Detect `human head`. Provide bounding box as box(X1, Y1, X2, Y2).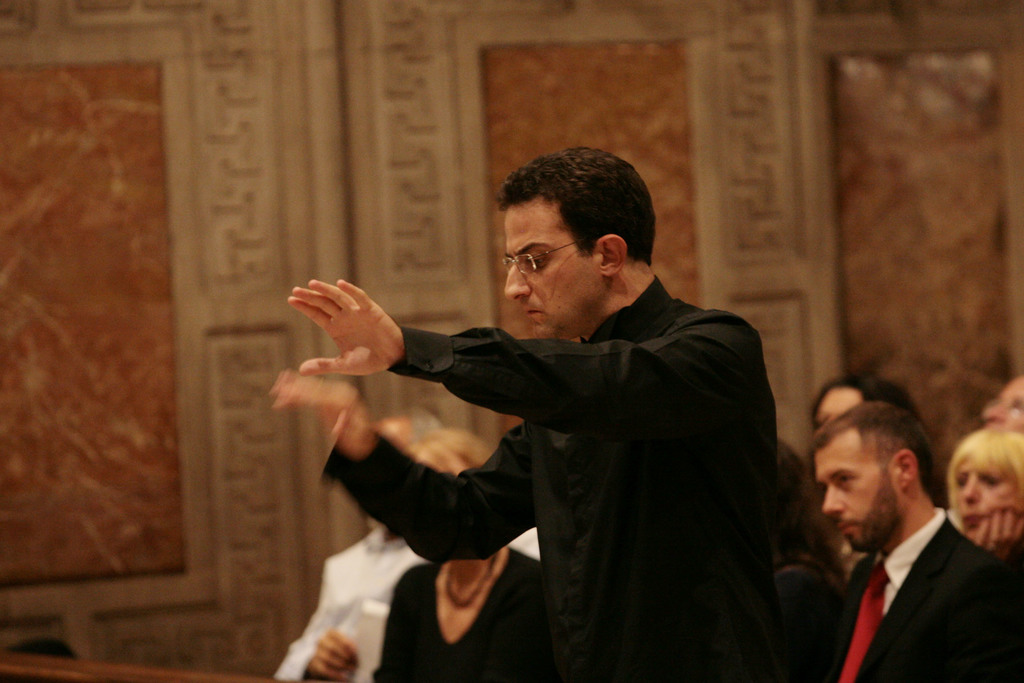
box(372, 411, 442, 449).
